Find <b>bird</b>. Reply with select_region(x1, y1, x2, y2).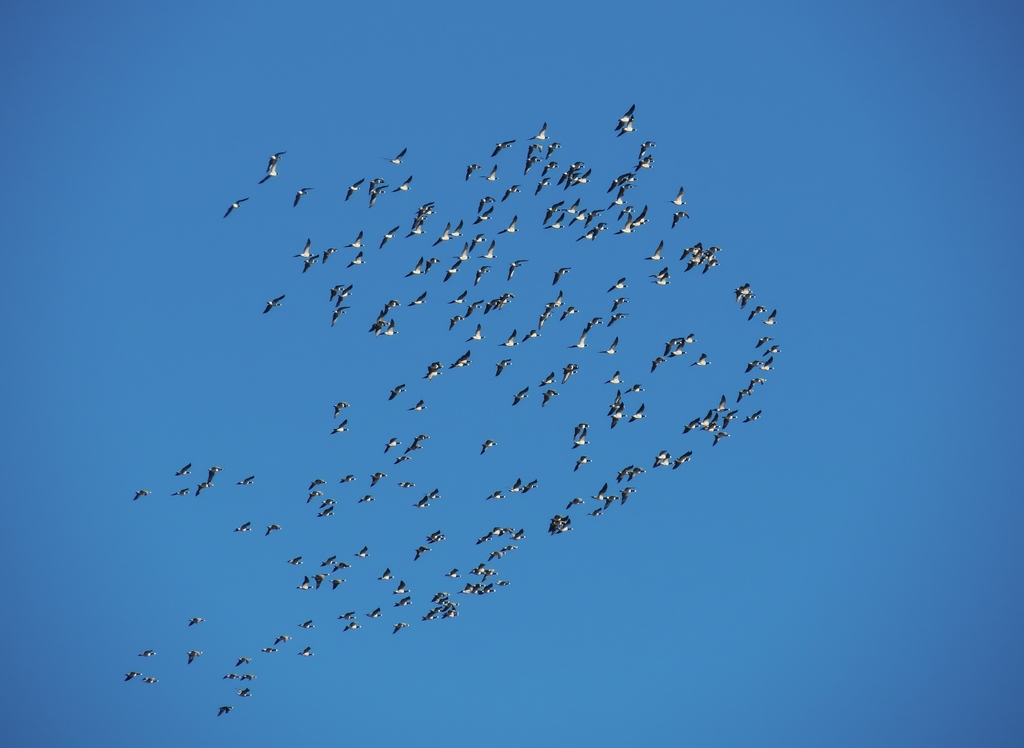
select_region(605, 370, 623, 387).
